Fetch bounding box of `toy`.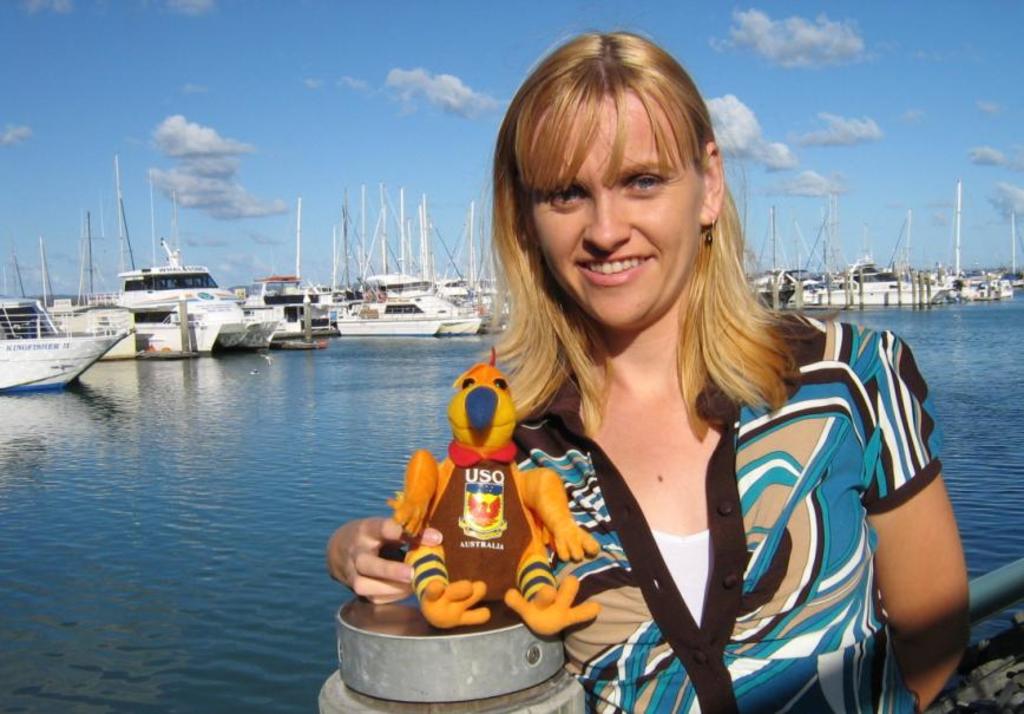
Bbox: bbox=(390, 359, 593, 657).
